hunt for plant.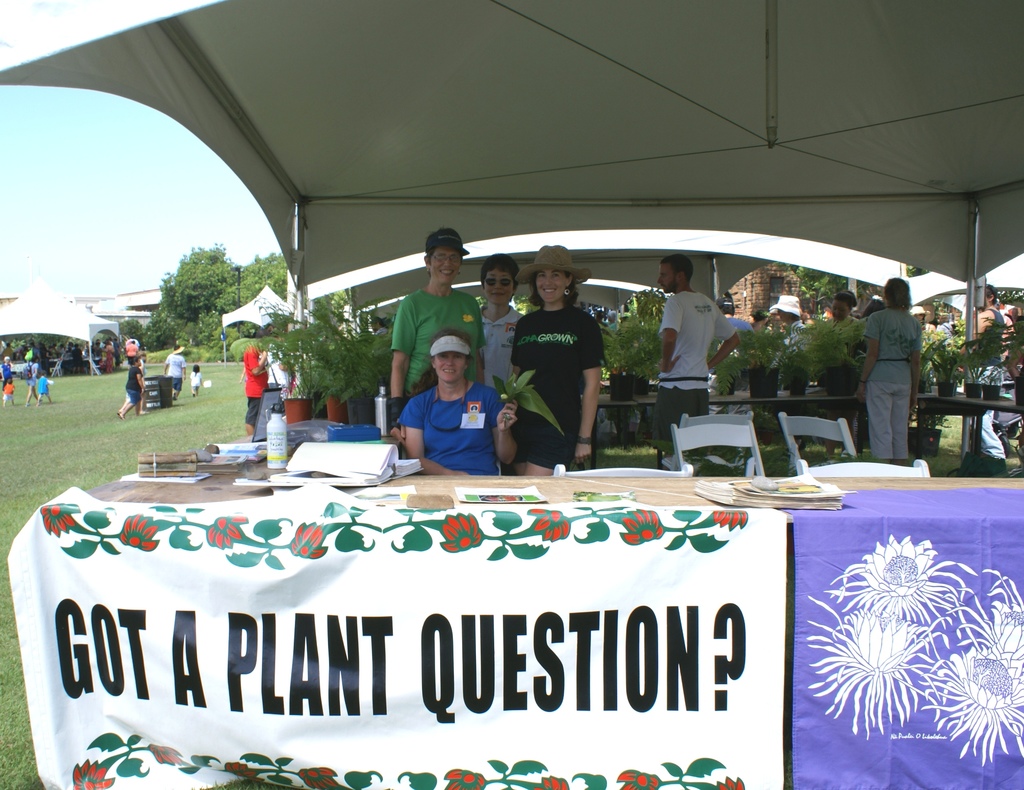
Hunted down at 600,289,680,388.
